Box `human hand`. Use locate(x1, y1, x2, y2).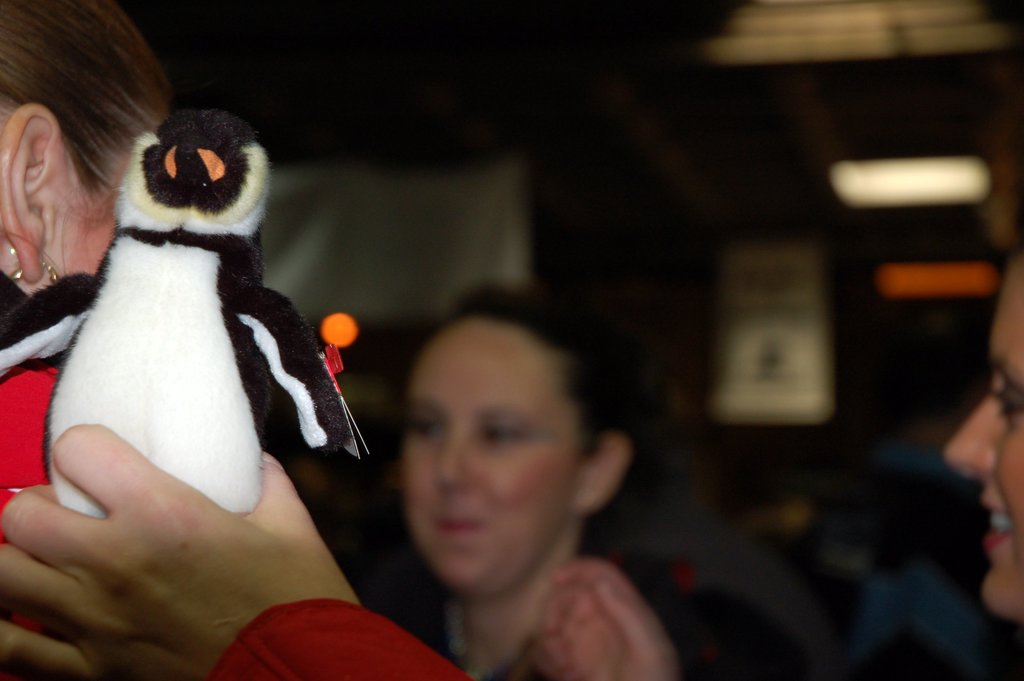
locate(543, 556, 677, 680).
